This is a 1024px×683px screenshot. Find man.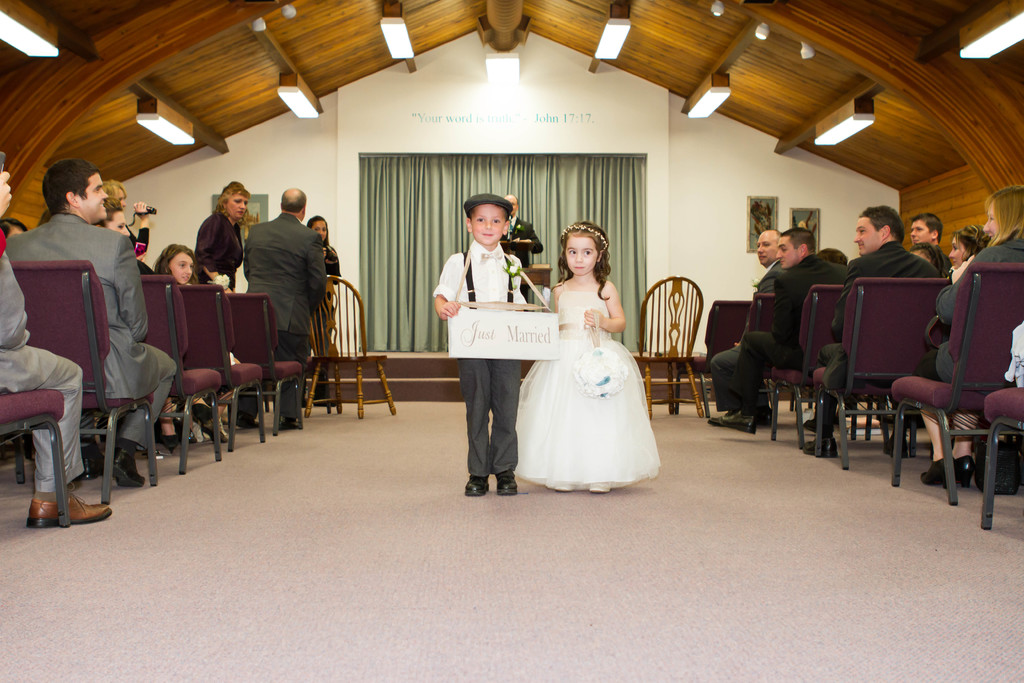
Bounding box: left=799, top=200, right=946, bottom=461.
